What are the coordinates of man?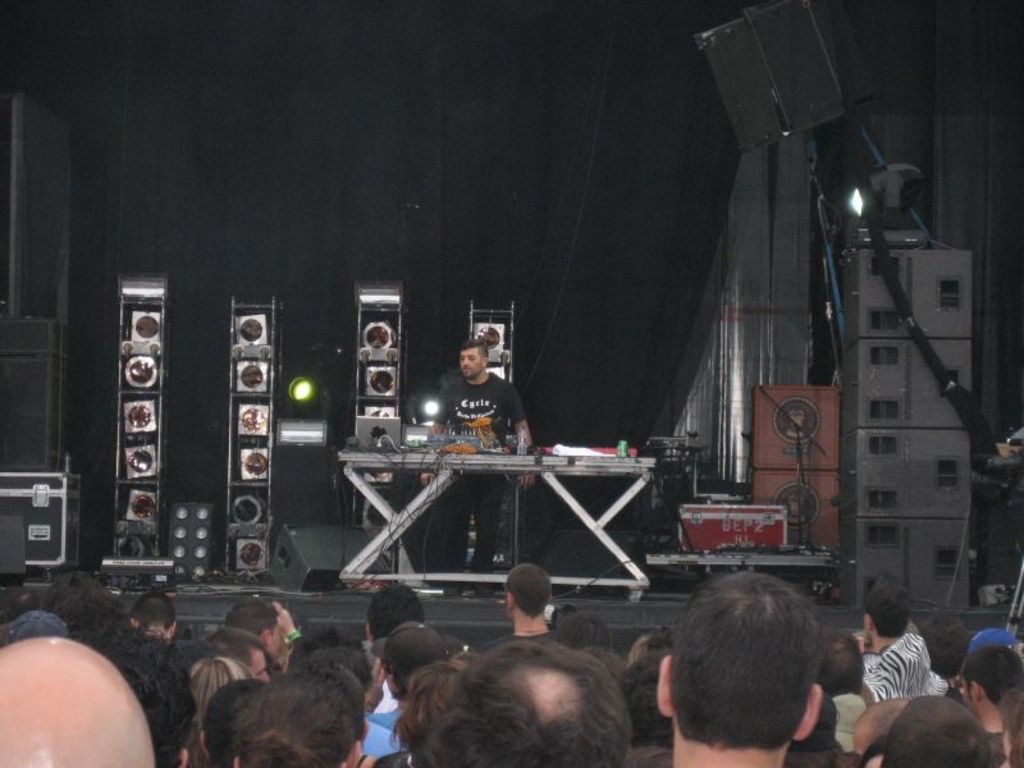
bbox(582, 644, 623, 676).
